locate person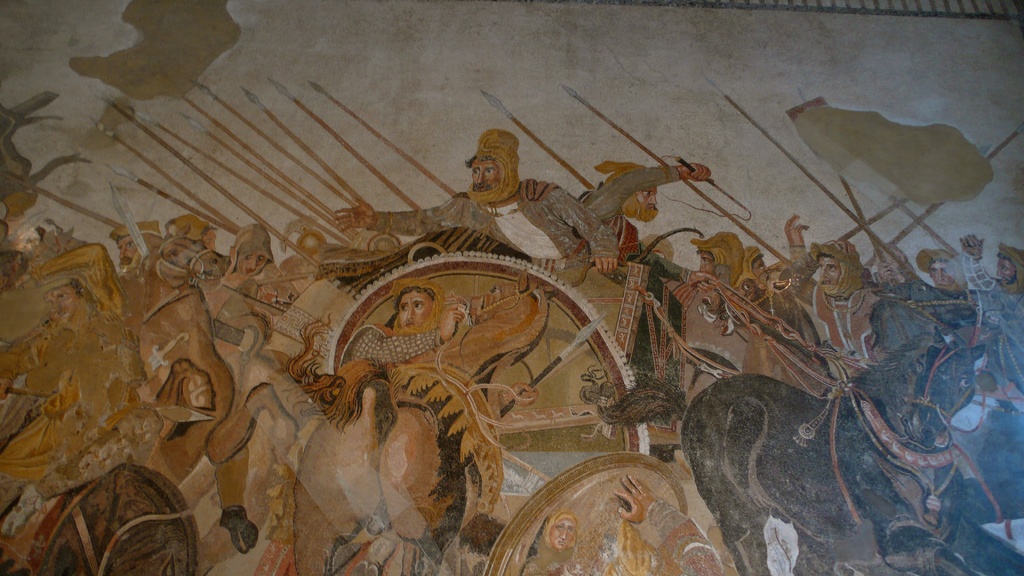
detection(968, 237, 1023, 389)
